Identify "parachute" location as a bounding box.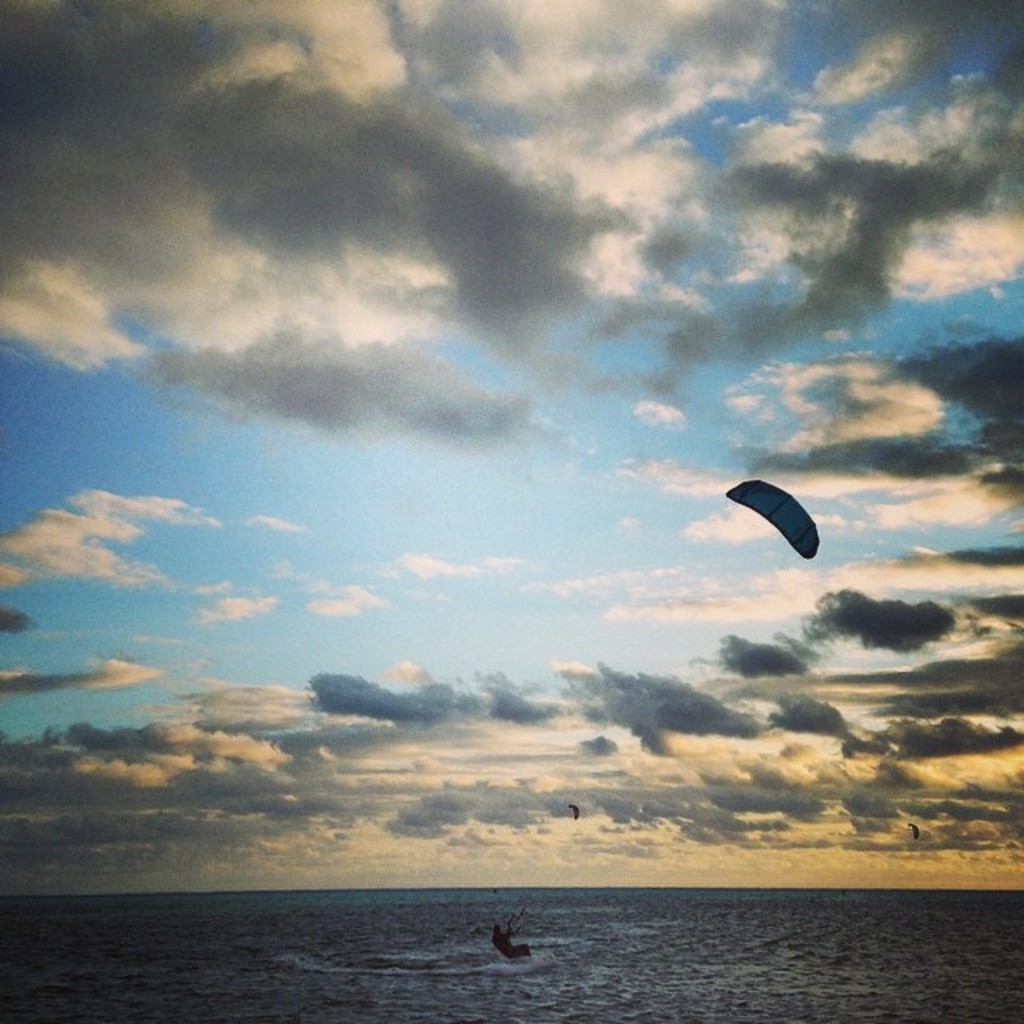
{"left": 902, "top": 822, "right": 923, "bottom": 850}.
